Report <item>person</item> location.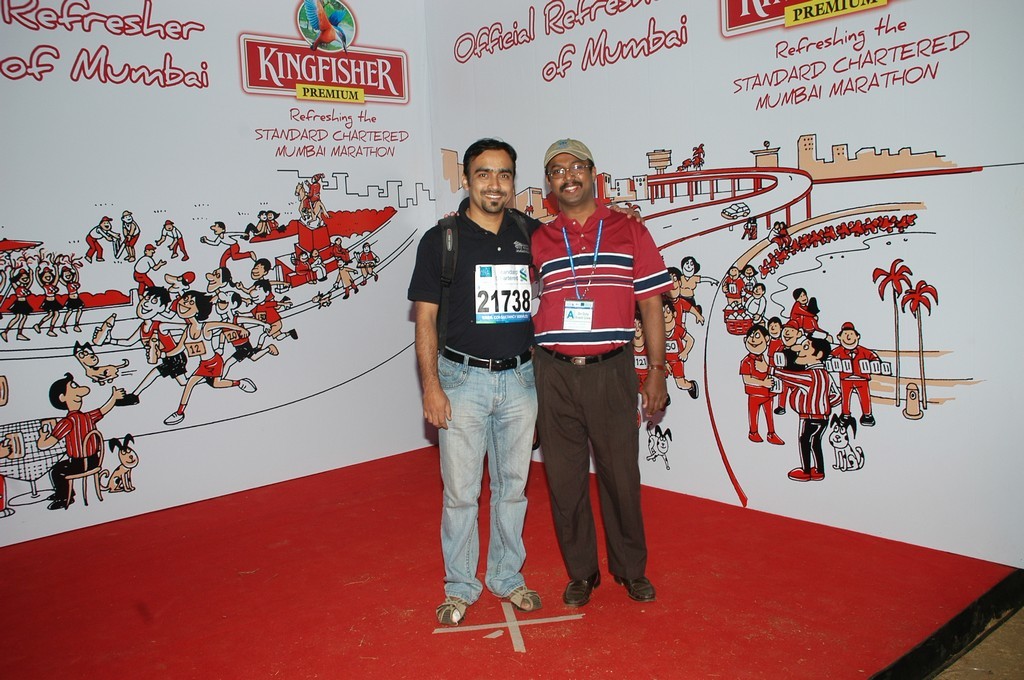
Report: rect(160, 218, 187, 262).
